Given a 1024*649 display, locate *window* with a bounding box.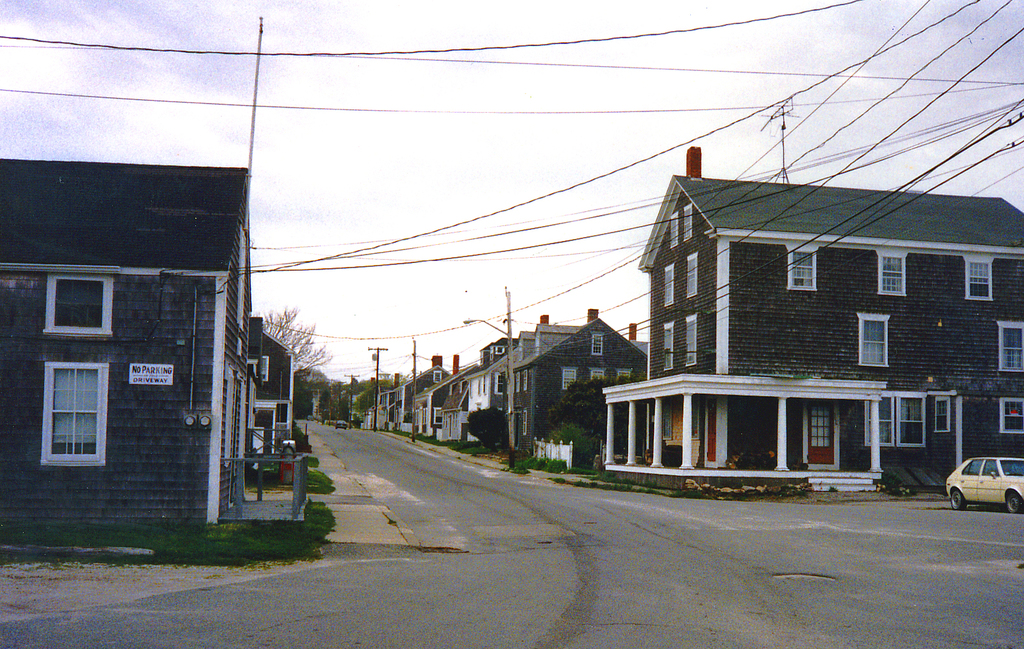
Located: Rect(857, 314, 894, 368).
